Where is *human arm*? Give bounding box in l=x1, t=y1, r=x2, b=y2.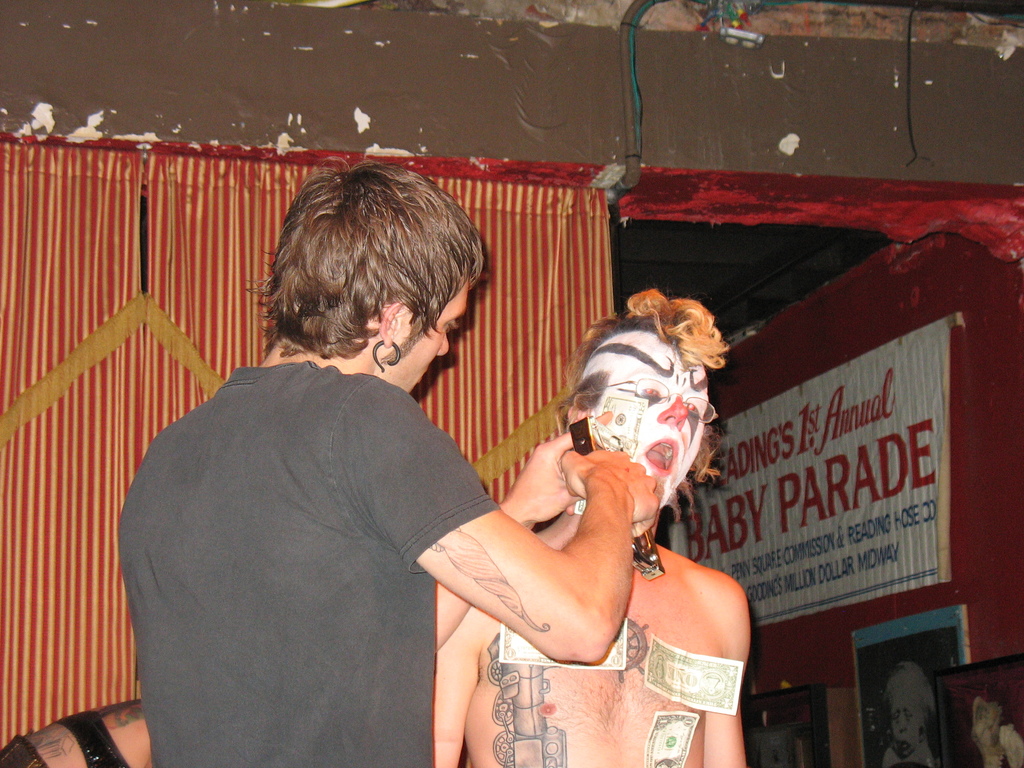
l=435, t=429, r=584, b=650.
